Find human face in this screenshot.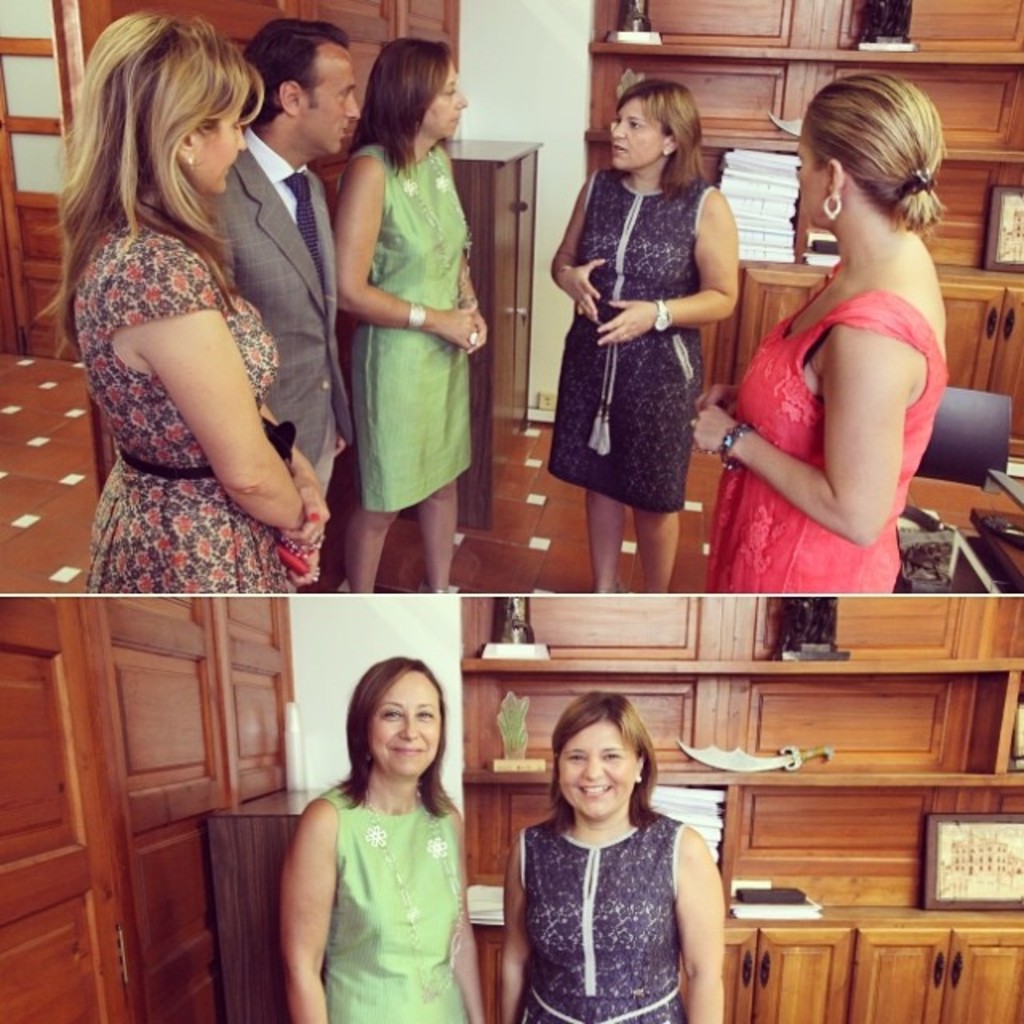
The bounding box for human face is Rect(299, 45, 368, 147).
